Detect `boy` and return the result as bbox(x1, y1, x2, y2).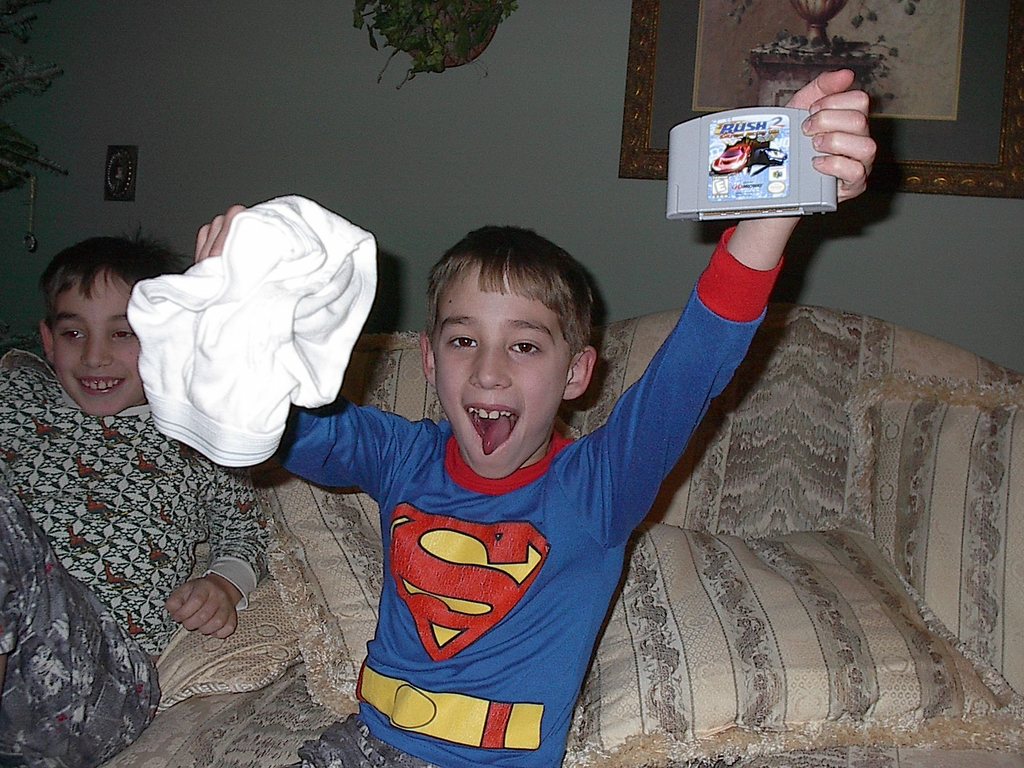
bbox(0, 230, 284, 767).
